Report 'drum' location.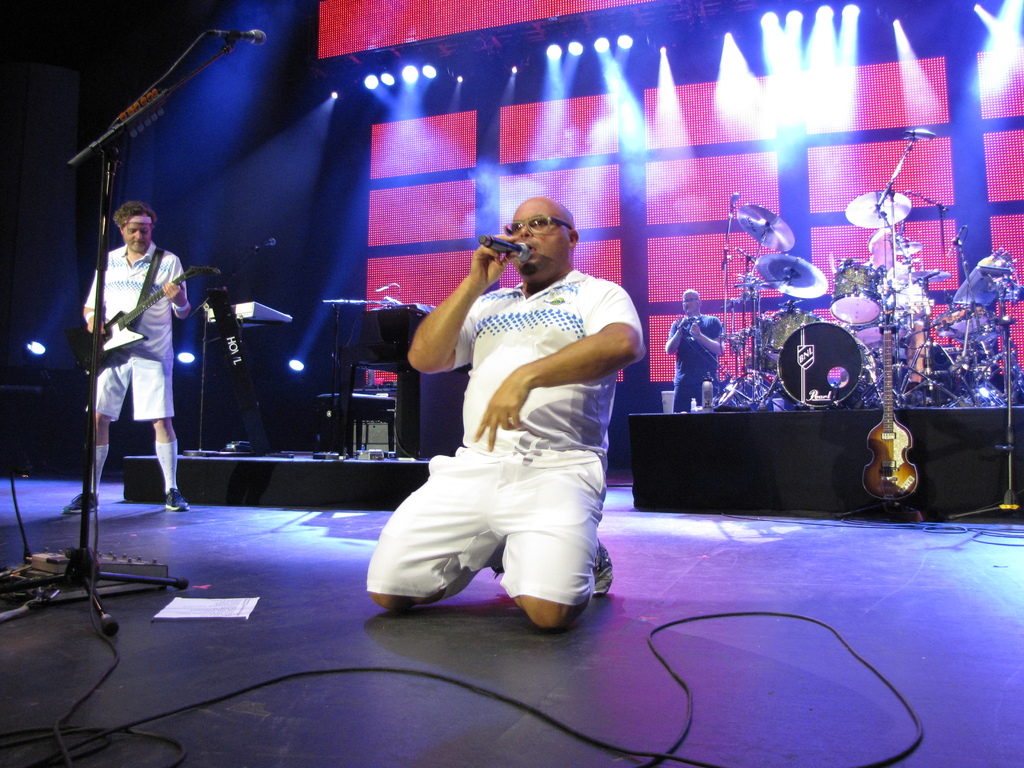
Report: region(771, 320, 876, 410).
